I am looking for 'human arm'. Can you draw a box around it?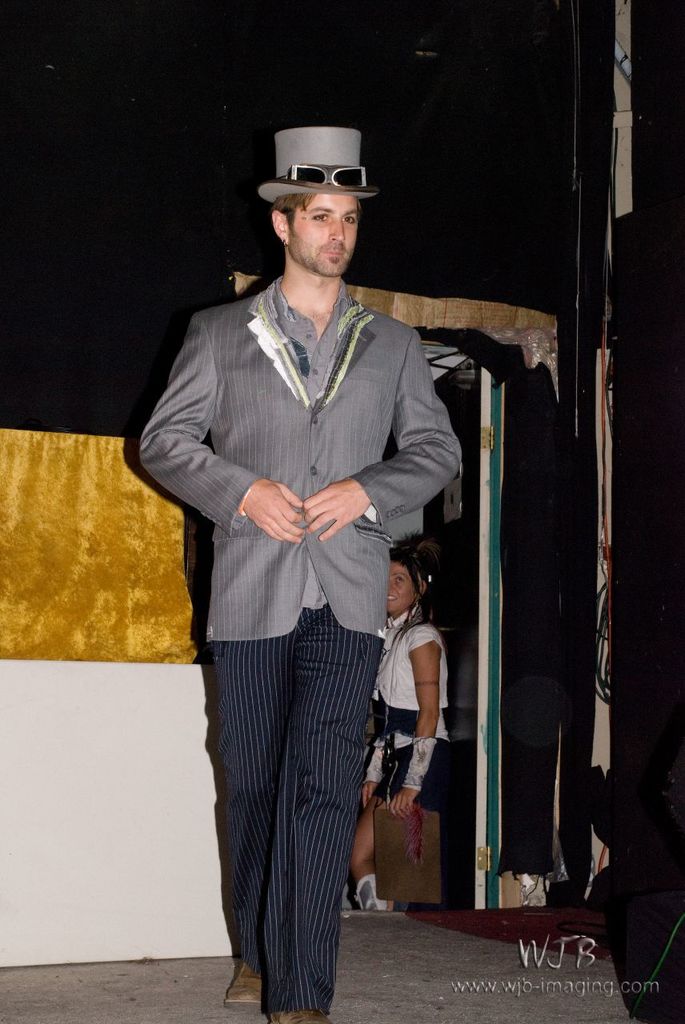
Sure, the bounding box is 356:715:387:800.
